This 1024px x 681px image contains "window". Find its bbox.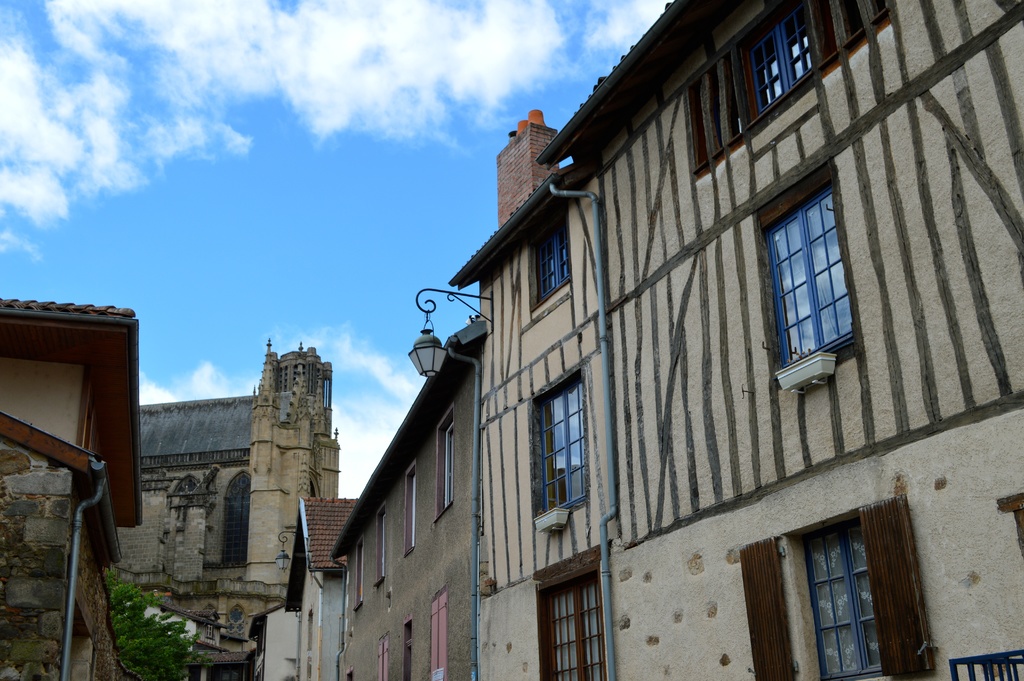
bbox=(401, 462, 420, 555).
